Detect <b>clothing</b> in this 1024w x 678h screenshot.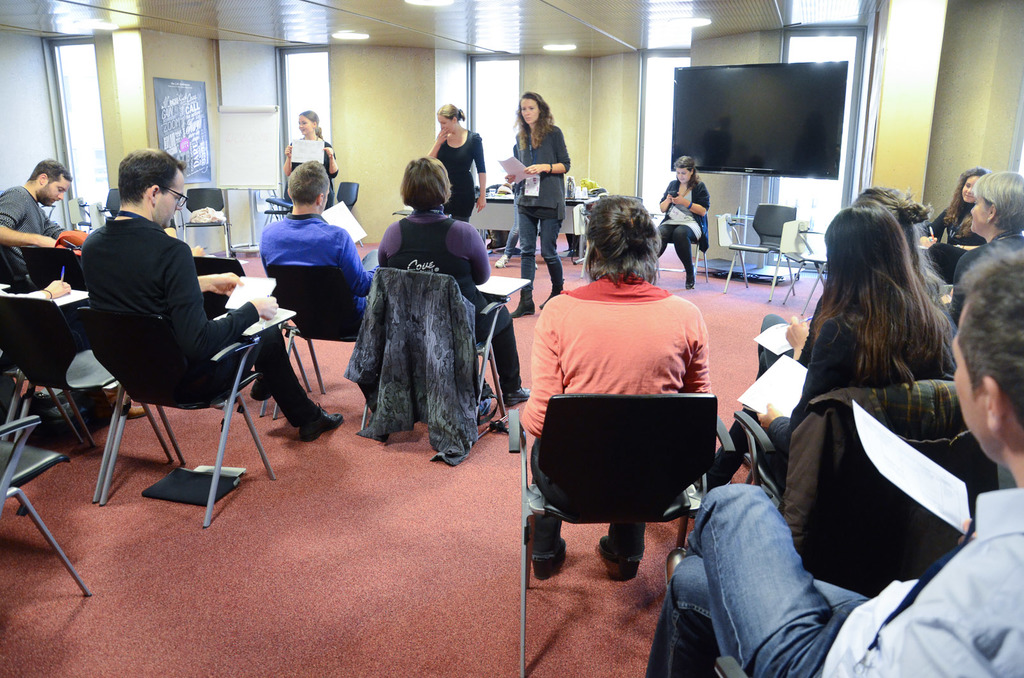
Detection: detection(947, 232, 1023, 313).
